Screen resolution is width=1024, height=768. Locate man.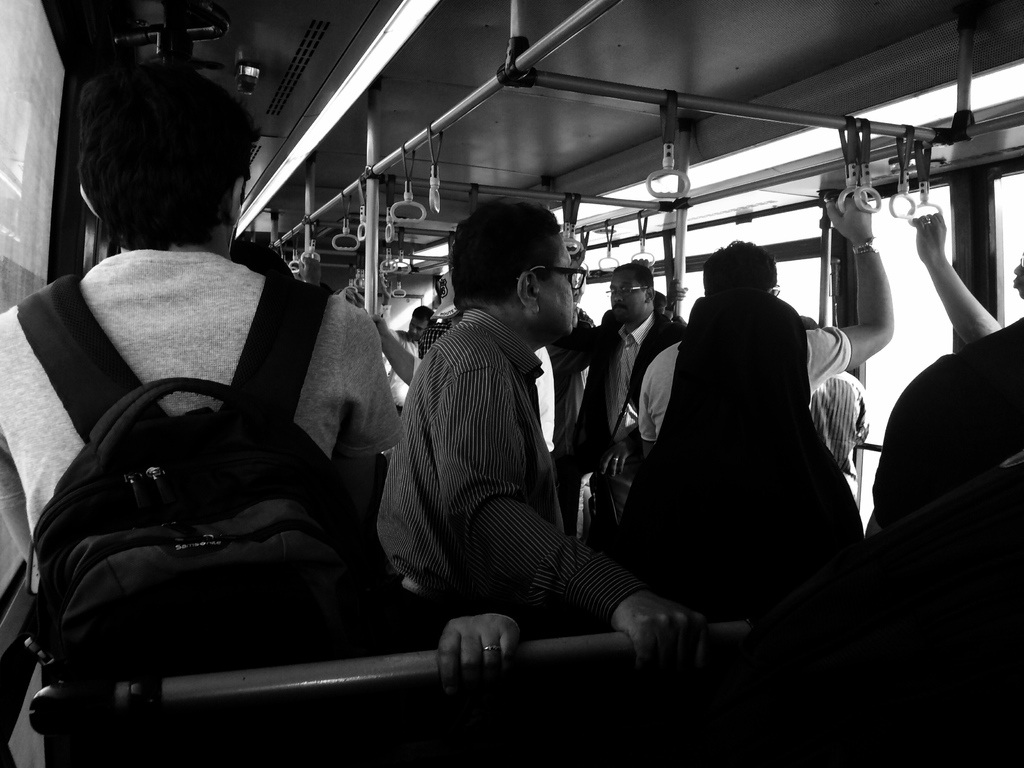
left=561, top=262, right=691, bottom=455.
